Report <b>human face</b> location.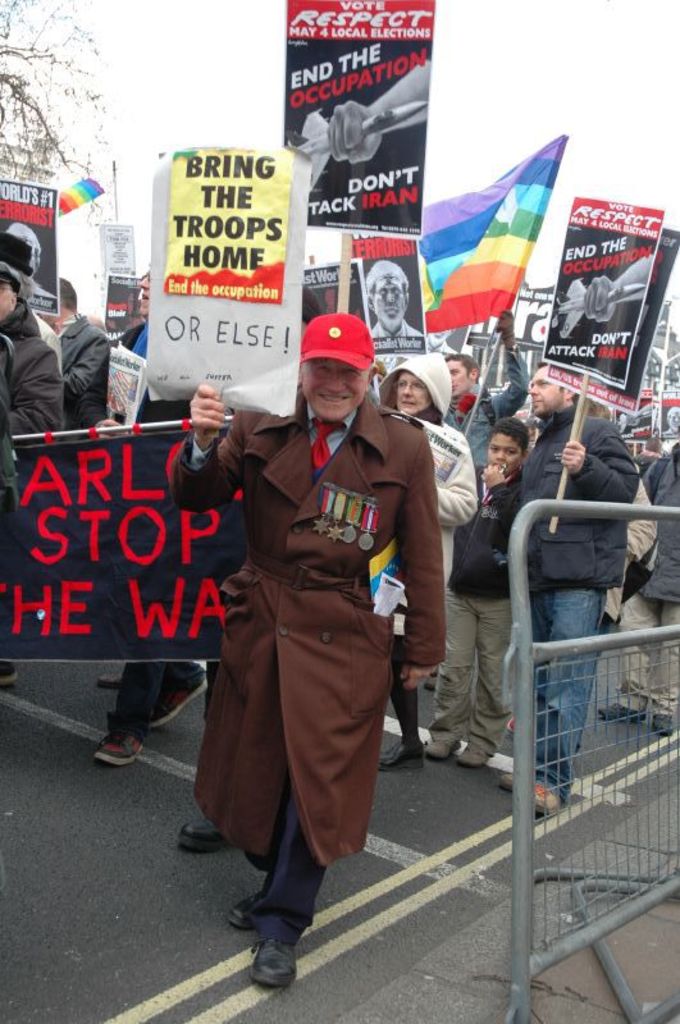
Report: [487, 433, 521, 474].
